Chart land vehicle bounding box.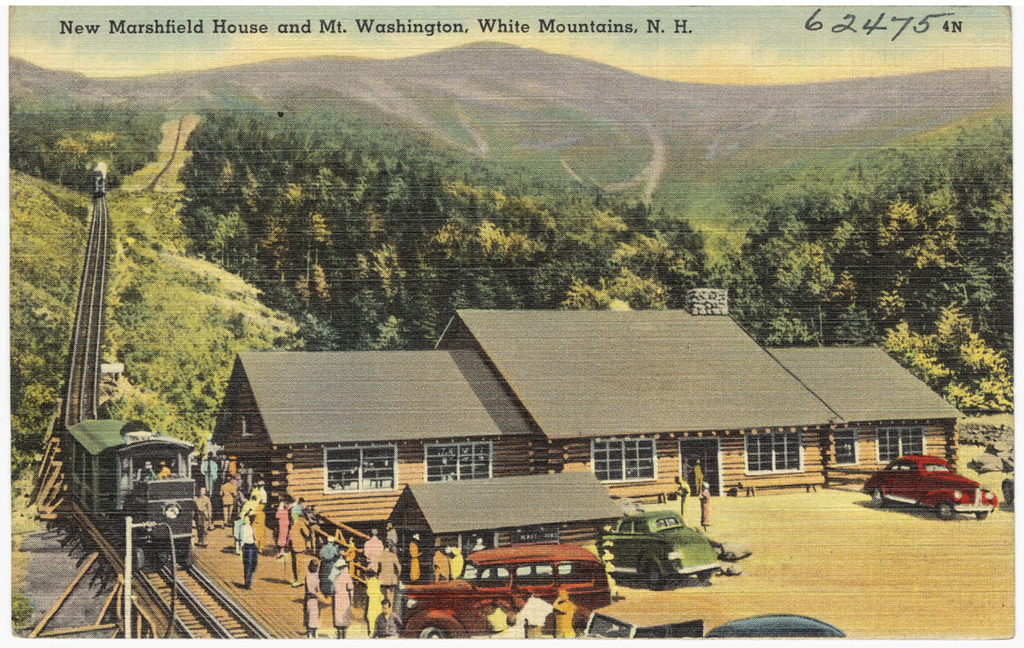
Charted: l=876, t=458, r=998, b=523.
